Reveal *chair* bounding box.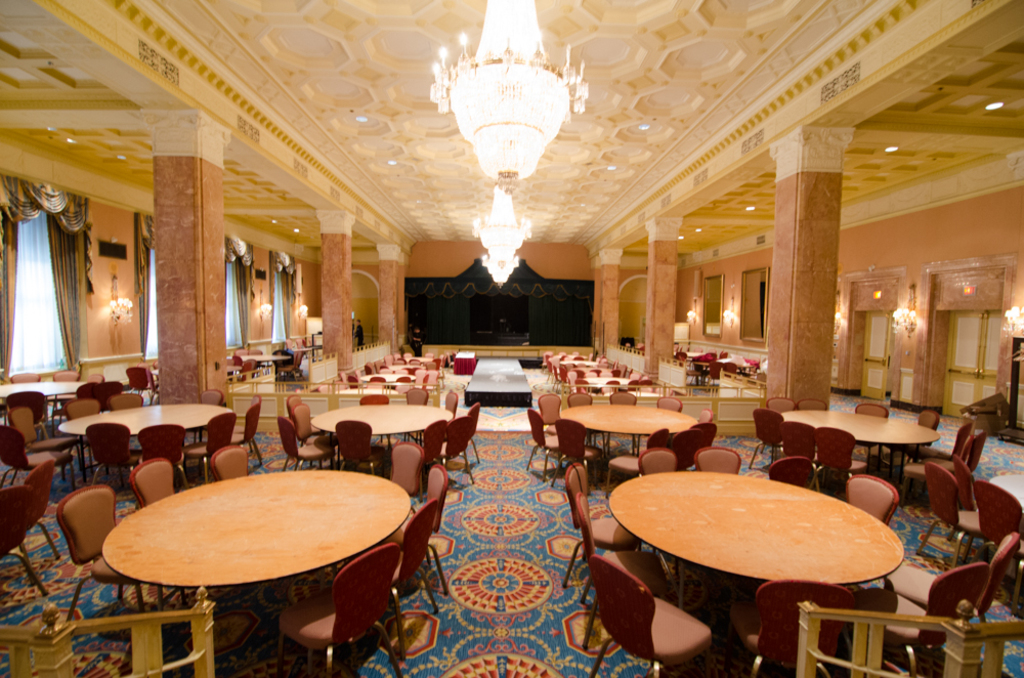
Revealed: <region>442, 390, 458, 413</region>.
